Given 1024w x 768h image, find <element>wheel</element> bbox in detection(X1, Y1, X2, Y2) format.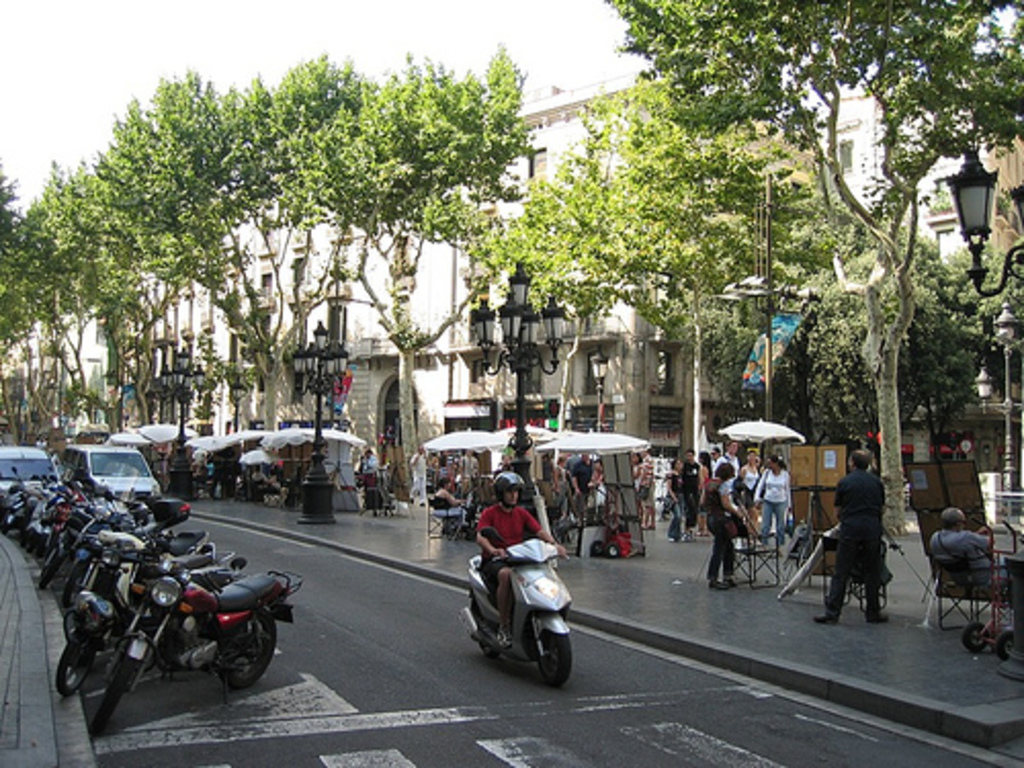
detection(39, 545, 57, 588).
